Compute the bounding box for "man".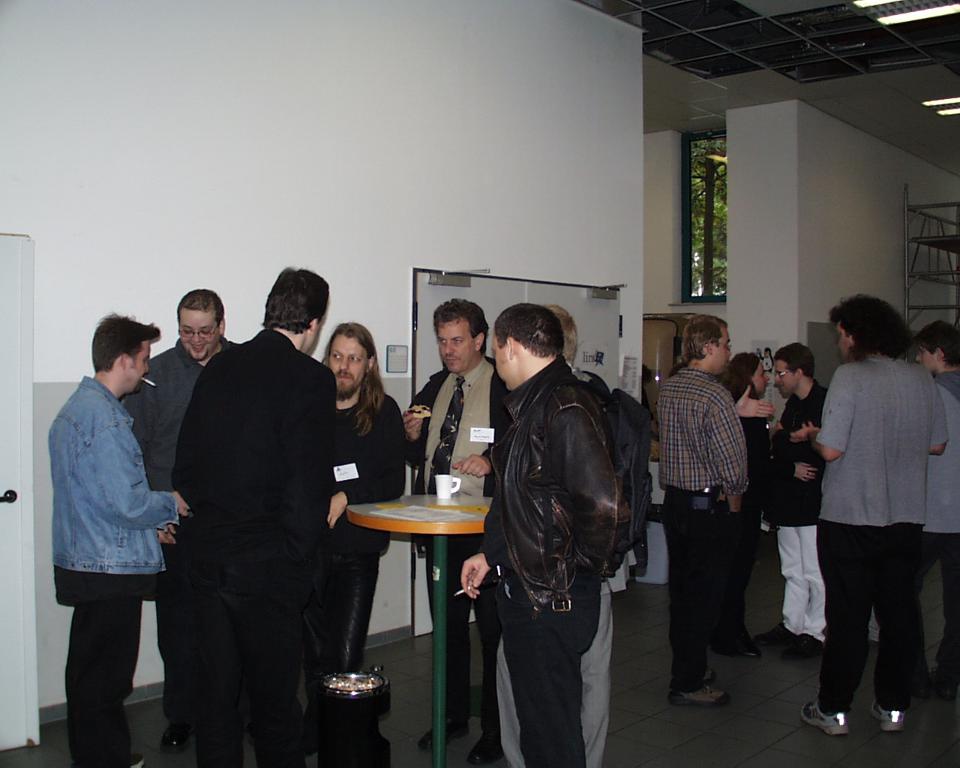
pyautogui.locateOnScreen(394, 300, 513, 767).
